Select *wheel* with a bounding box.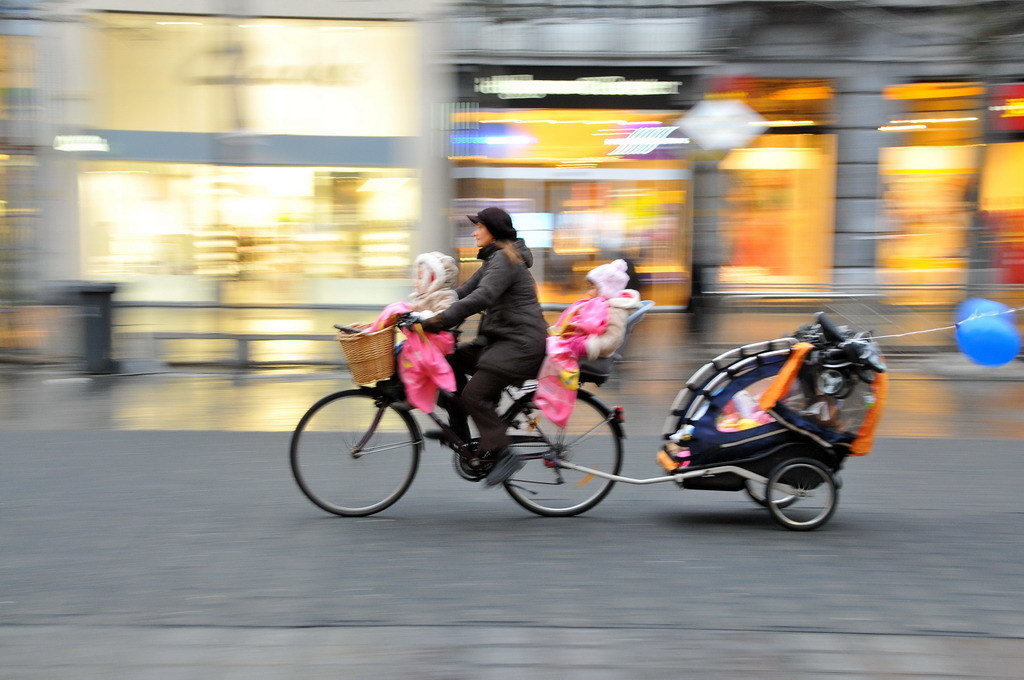
l=778, t=453, r=846, b=528.
